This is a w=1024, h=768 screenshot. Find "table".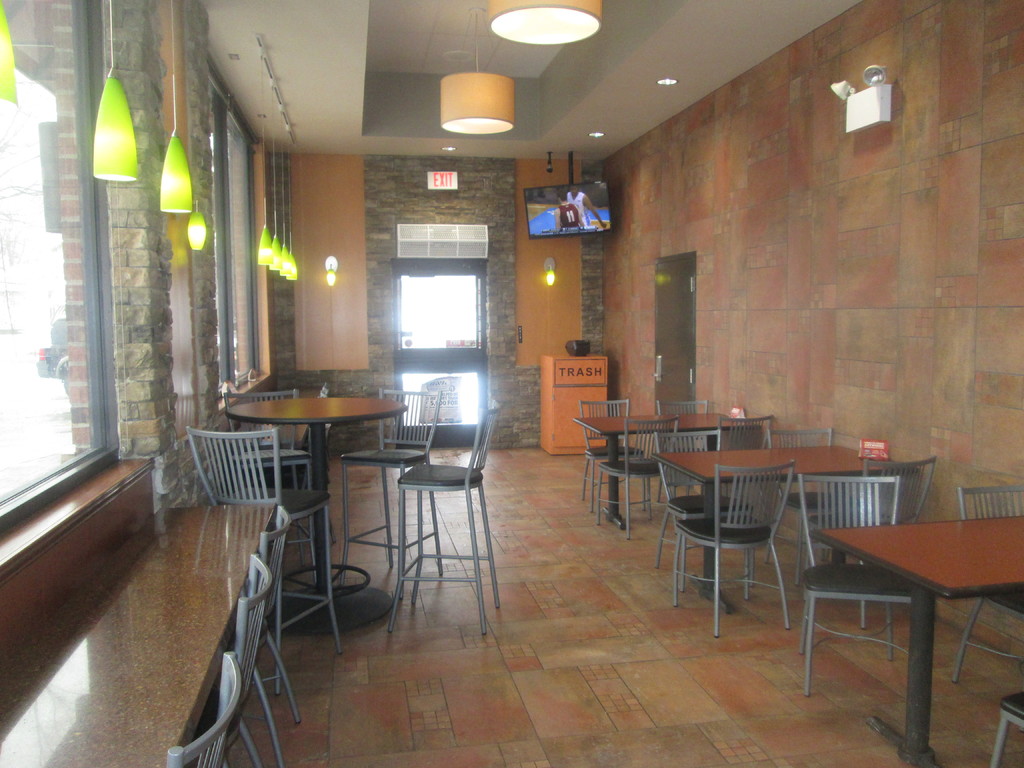
Bounding box: <bbox>668, 449, 903, 604</bbox>.
